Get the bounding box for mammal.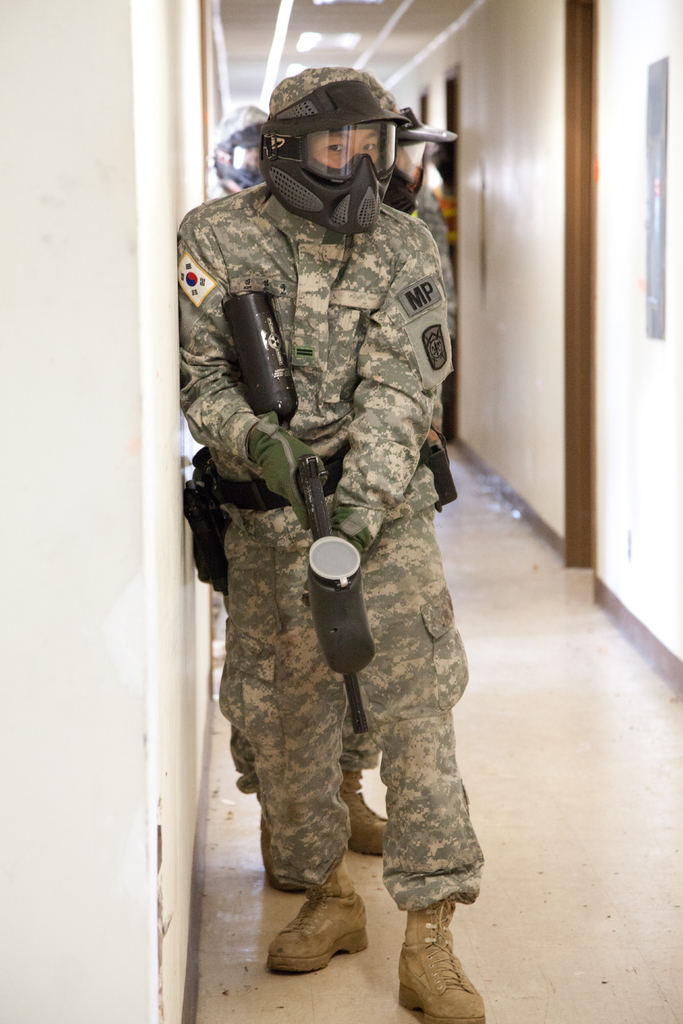
[x1=215, y1=108, x2=464, y2=892].
